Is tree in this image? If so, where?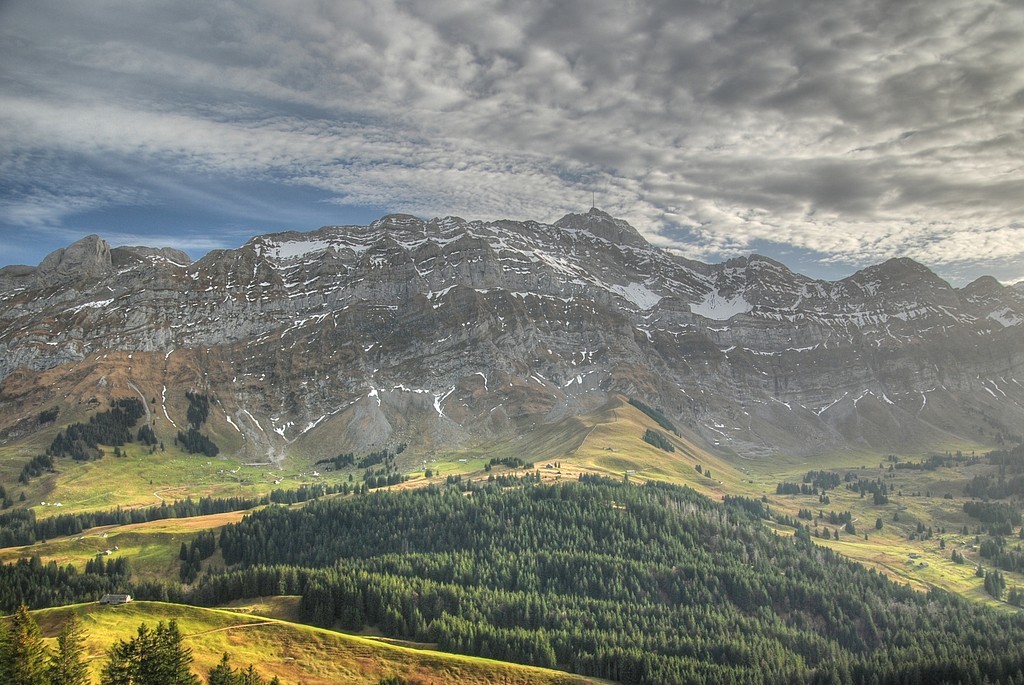
Yes, at [x1=972, y1=423, x2=1023, y2=572].
